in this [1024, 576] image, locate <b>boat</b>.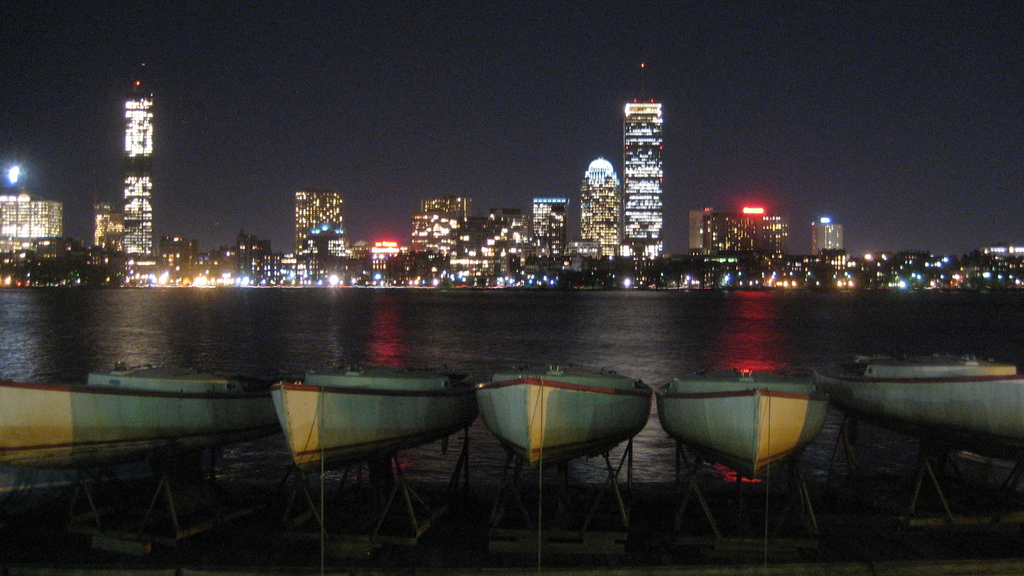
Bounding box: 811,368,1023,453.
